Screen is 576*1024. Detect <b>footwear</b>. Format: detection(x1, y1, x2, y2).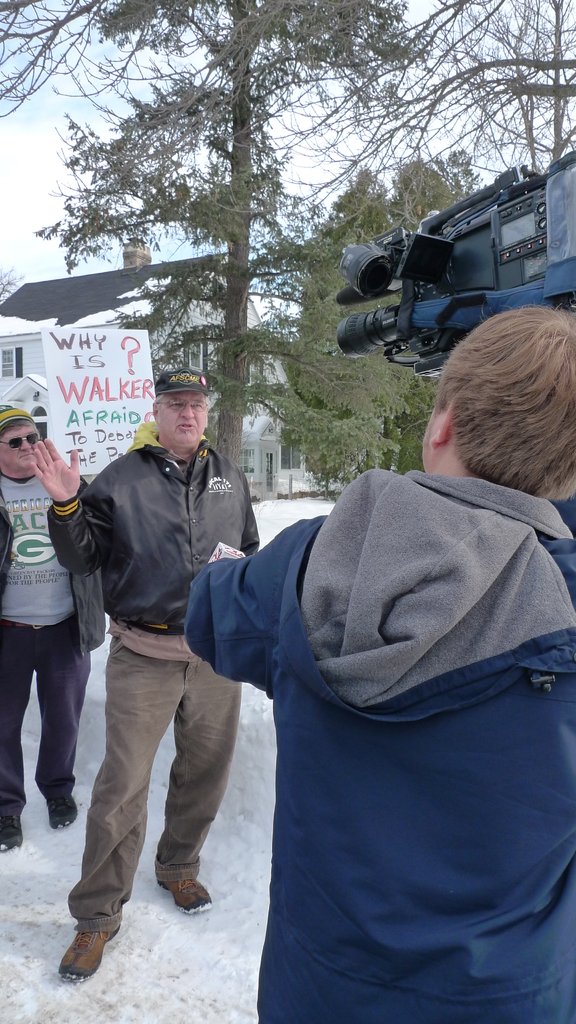
detection(0, 826, 25, 849).
